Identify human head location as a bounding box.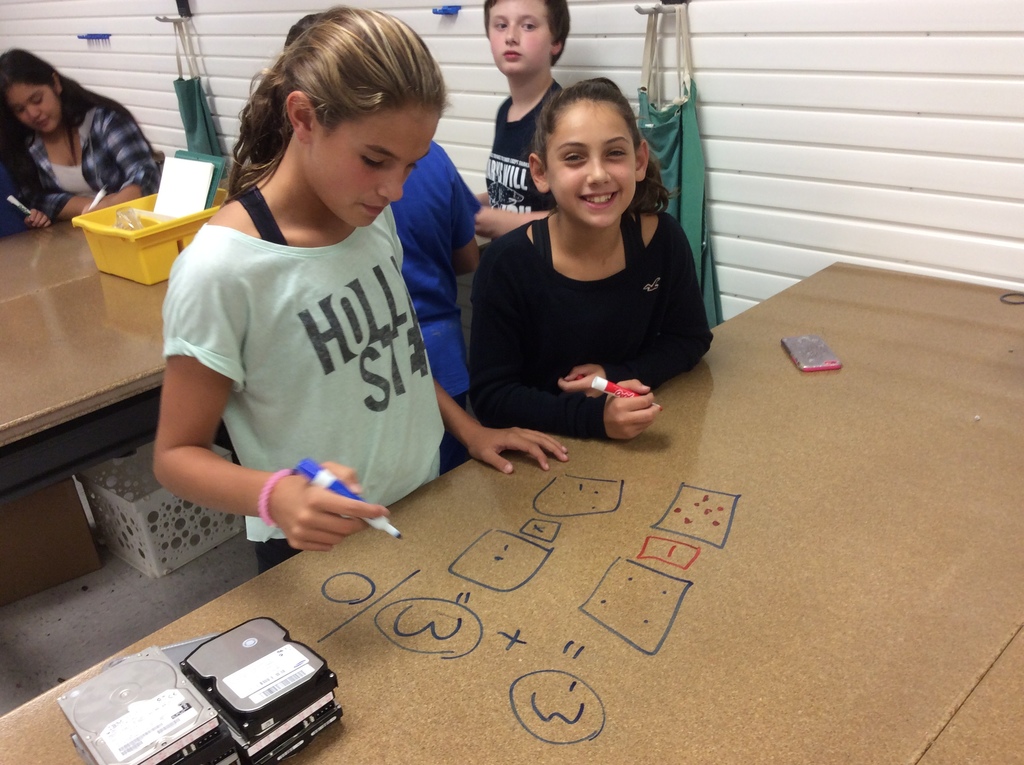
region(483, 0, 570, 76).
